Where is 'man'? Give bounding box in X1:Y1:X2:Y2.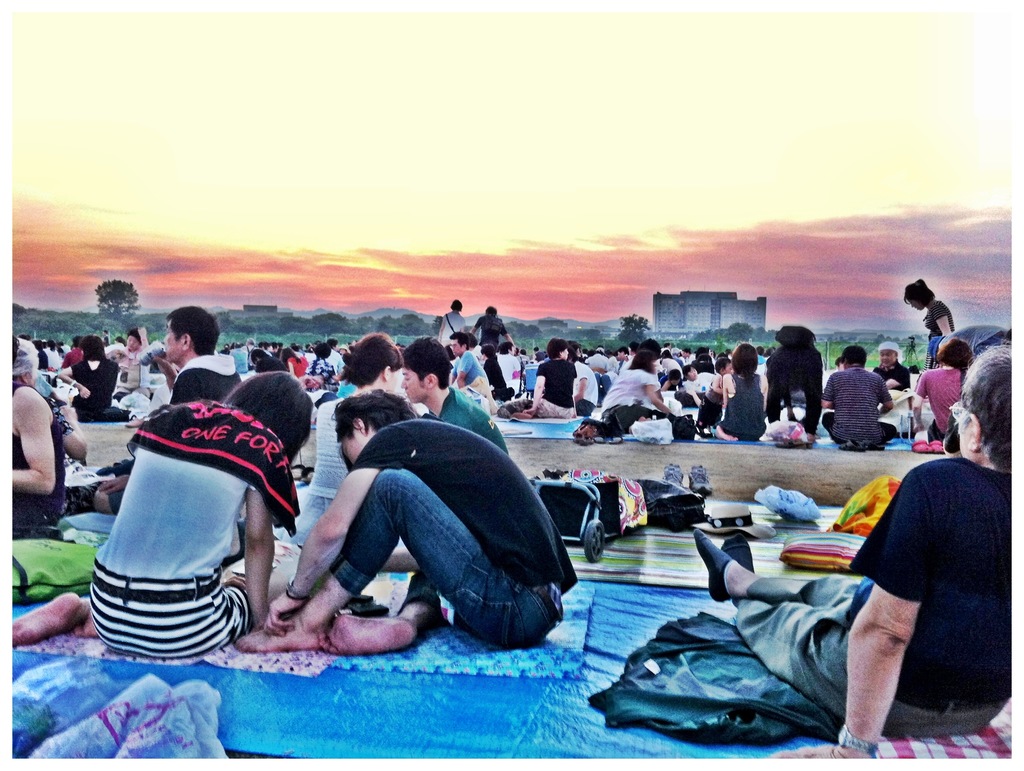
467:306:518:342.
